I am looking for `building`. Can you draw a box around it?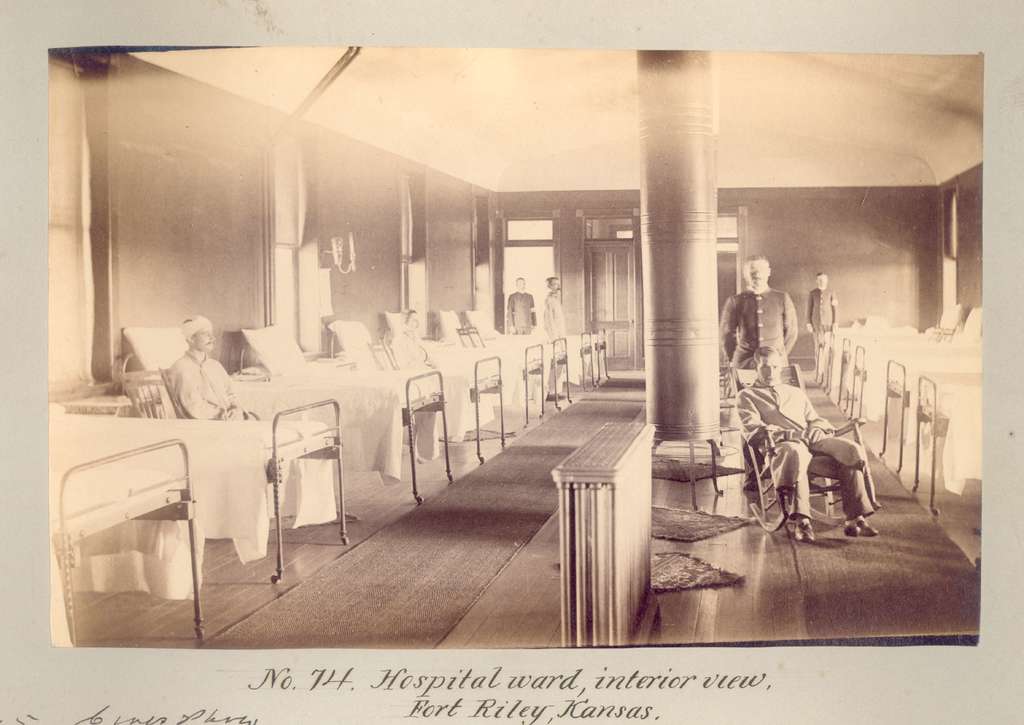
Sure, the bounding box is select_region(44, 47, 978, 644).
